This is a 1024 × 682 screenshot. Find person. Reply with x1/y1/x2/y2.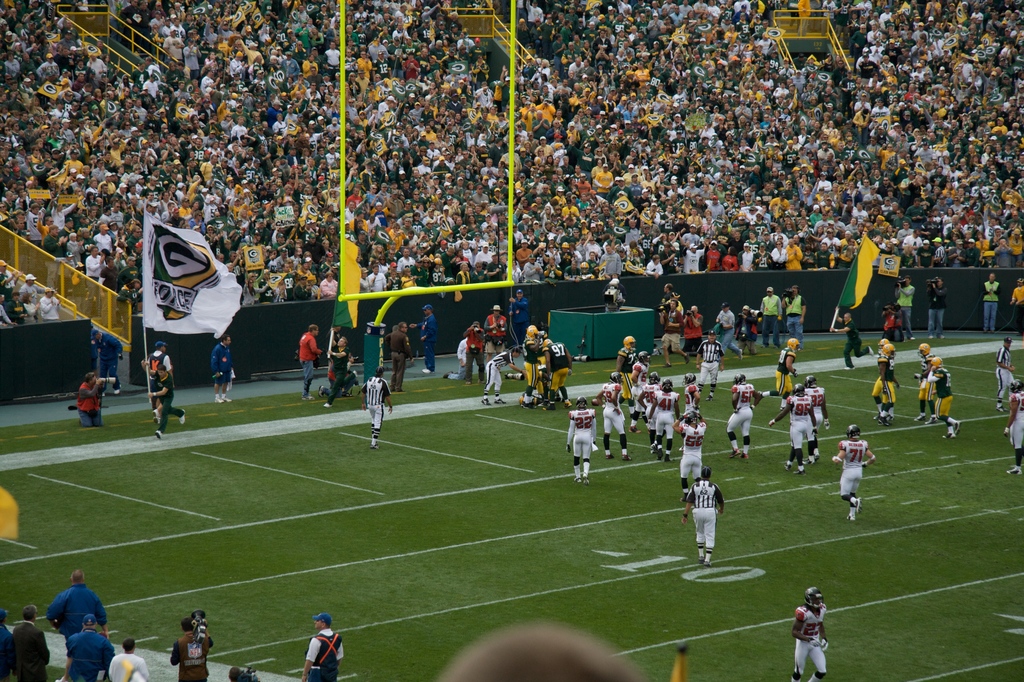
646/379/679/459.
